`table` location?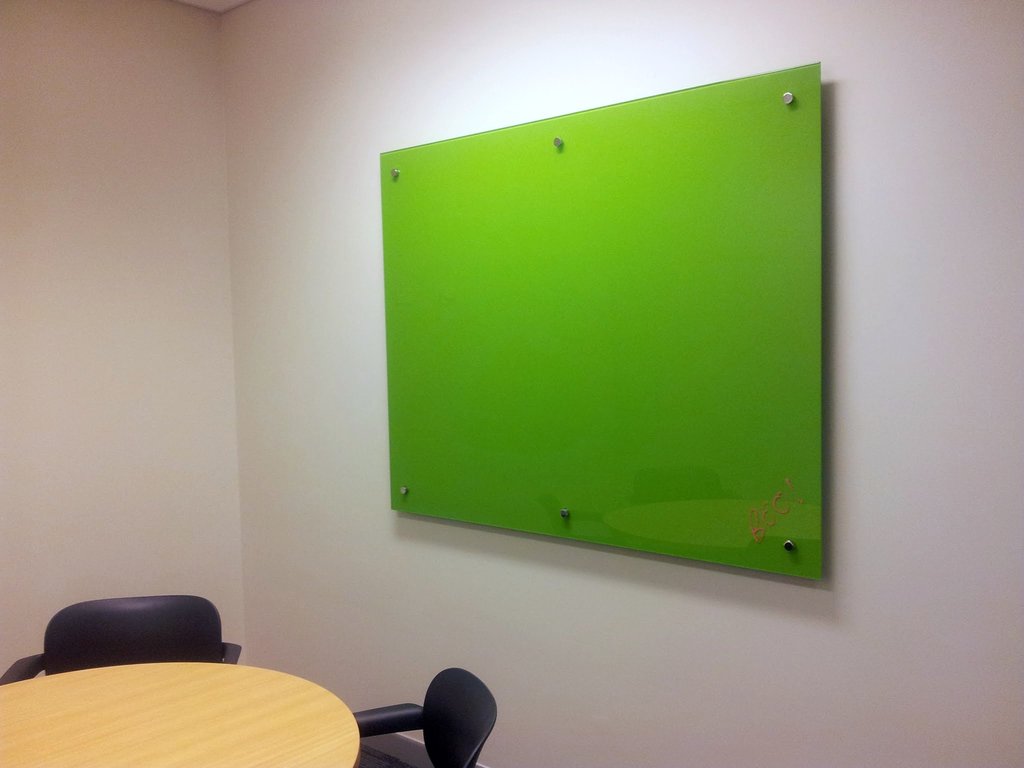
11 641 364 766
